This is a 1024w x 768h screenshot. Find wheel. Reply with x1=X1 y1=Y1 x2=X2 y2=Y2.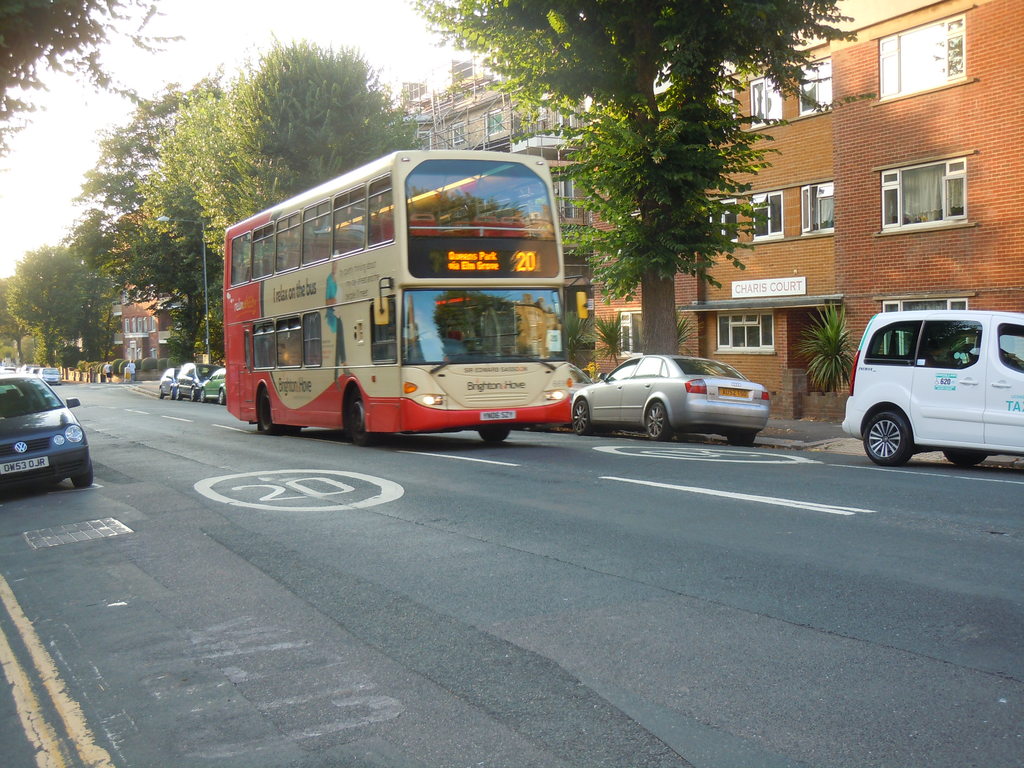
x1=219 y1=392 x2=225 y2=404.
